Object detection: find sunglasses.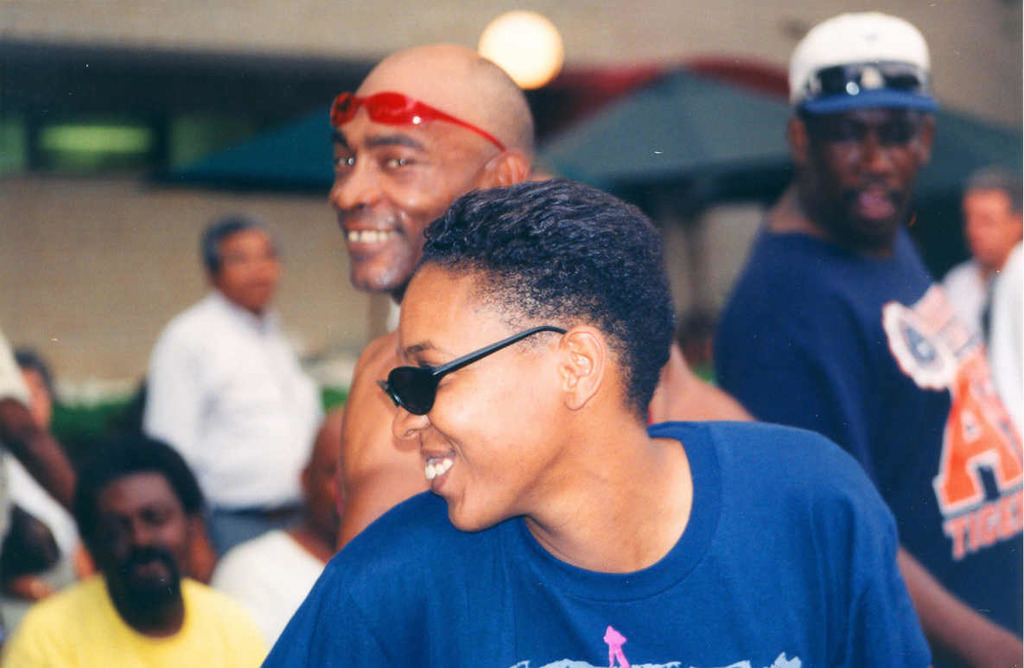
select_region(809, 59, 933, 94).
